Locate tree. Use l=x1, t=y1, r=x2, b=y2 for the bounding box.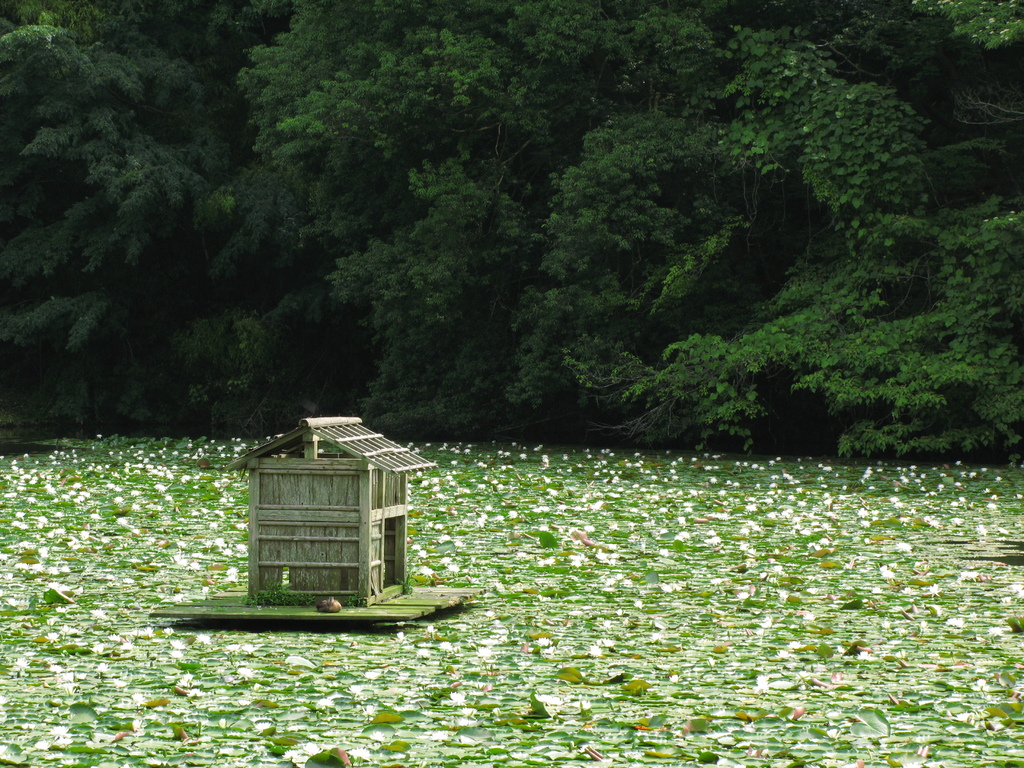
l=235, t=3, r=346, b=177.
